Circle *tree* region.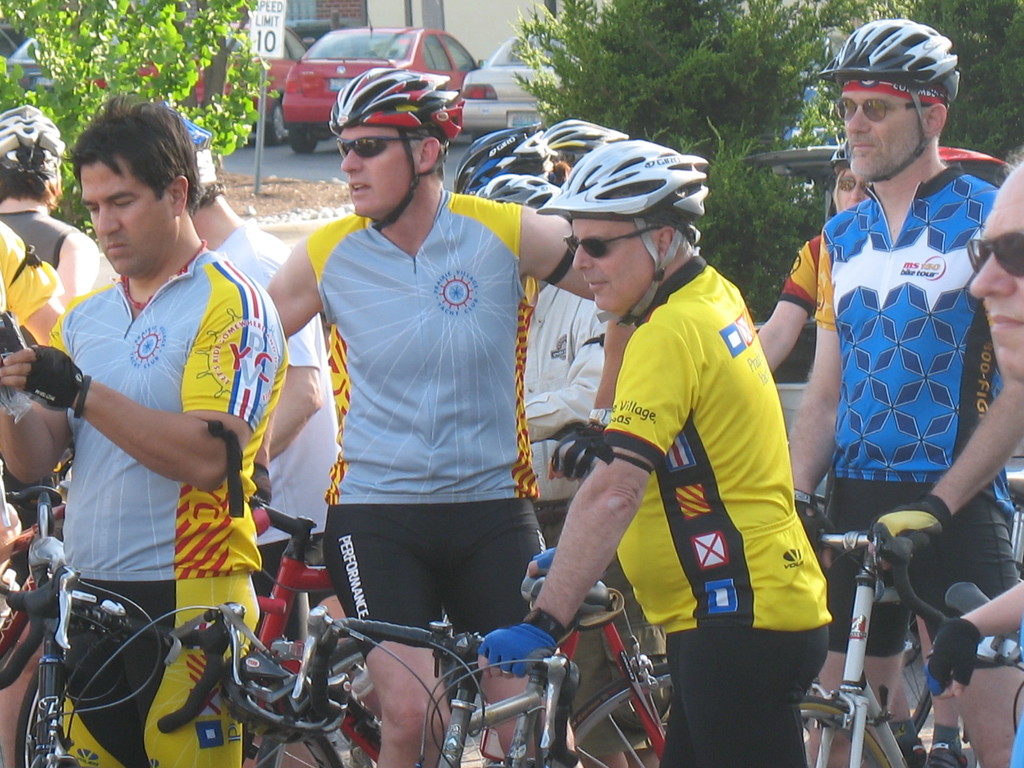
Region: 0, 0, 276, 237.
